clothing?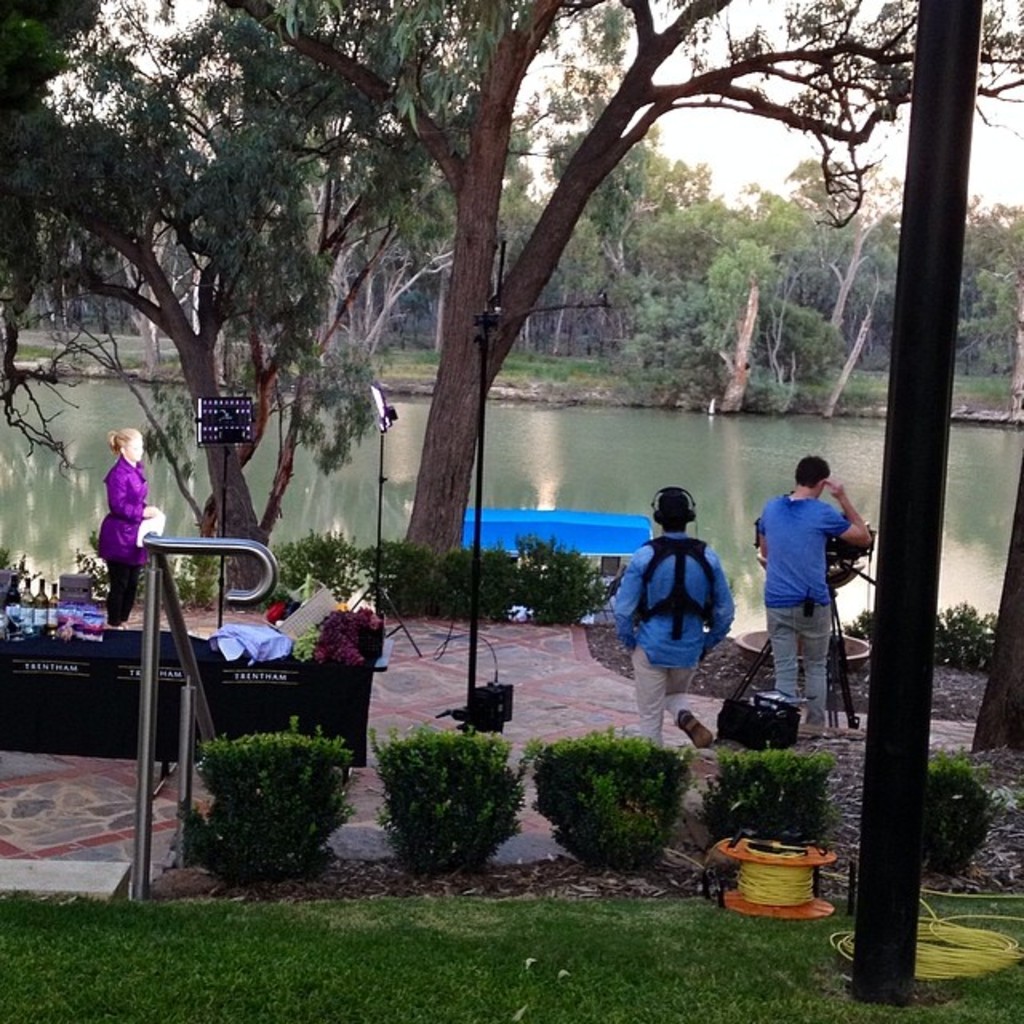
<bbox>610, 528, 733, 746</bbox>
